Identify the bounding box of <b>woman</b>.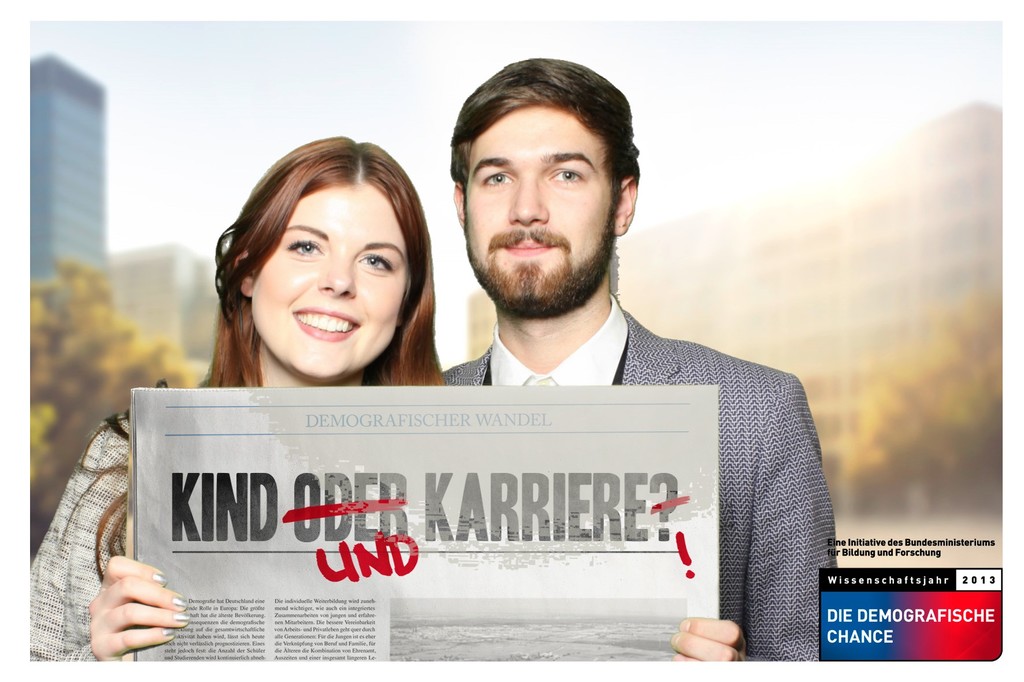
28, 136, 749, 663.
